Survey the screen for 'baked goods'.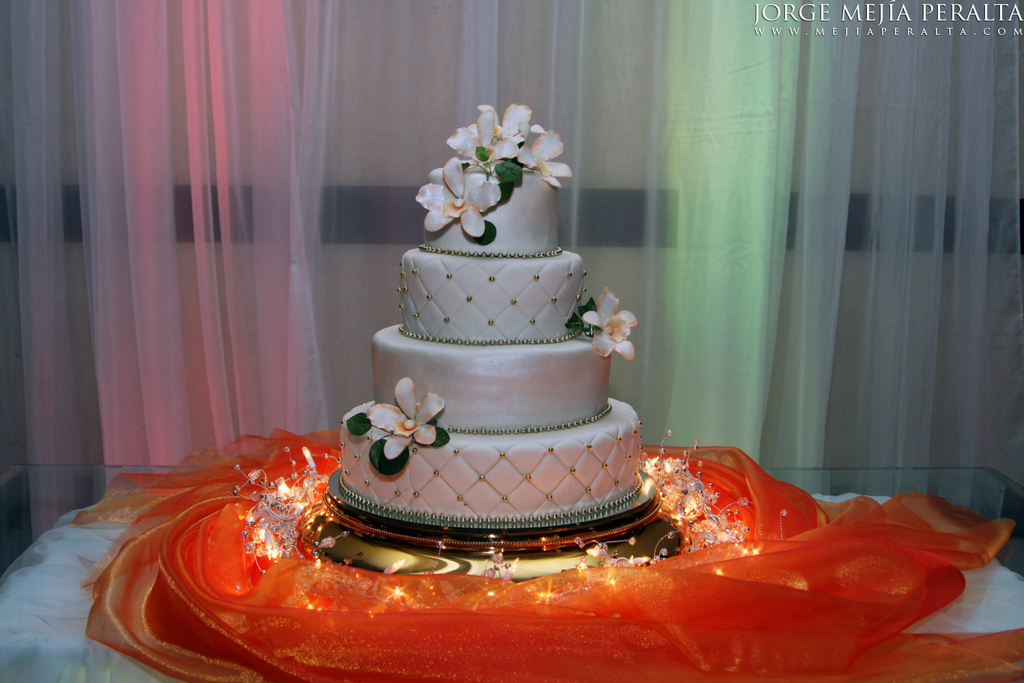
Survey found: [left=338, top=160, right=642, bottom=527].
